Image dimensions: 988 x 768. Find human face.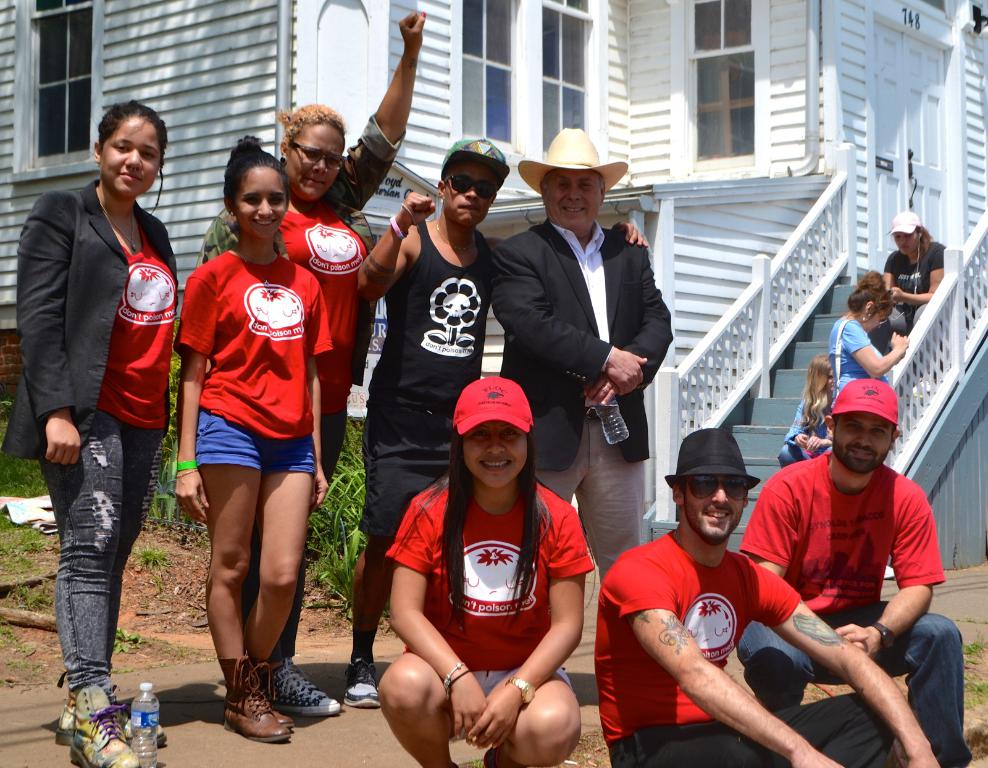
[x1=893, y1=233, x2=924, y2=253].
